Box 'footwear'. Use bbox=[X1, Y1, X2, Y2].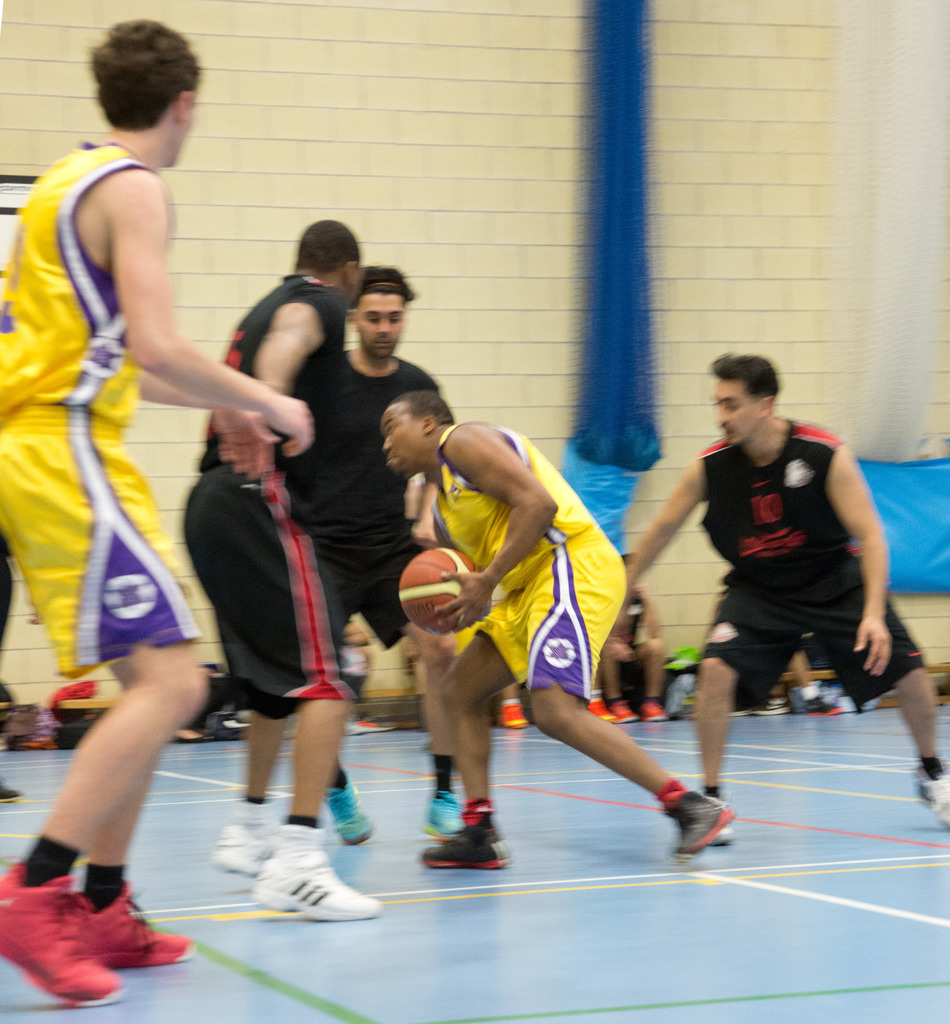
bbox=[914, 764, 949, 832].
